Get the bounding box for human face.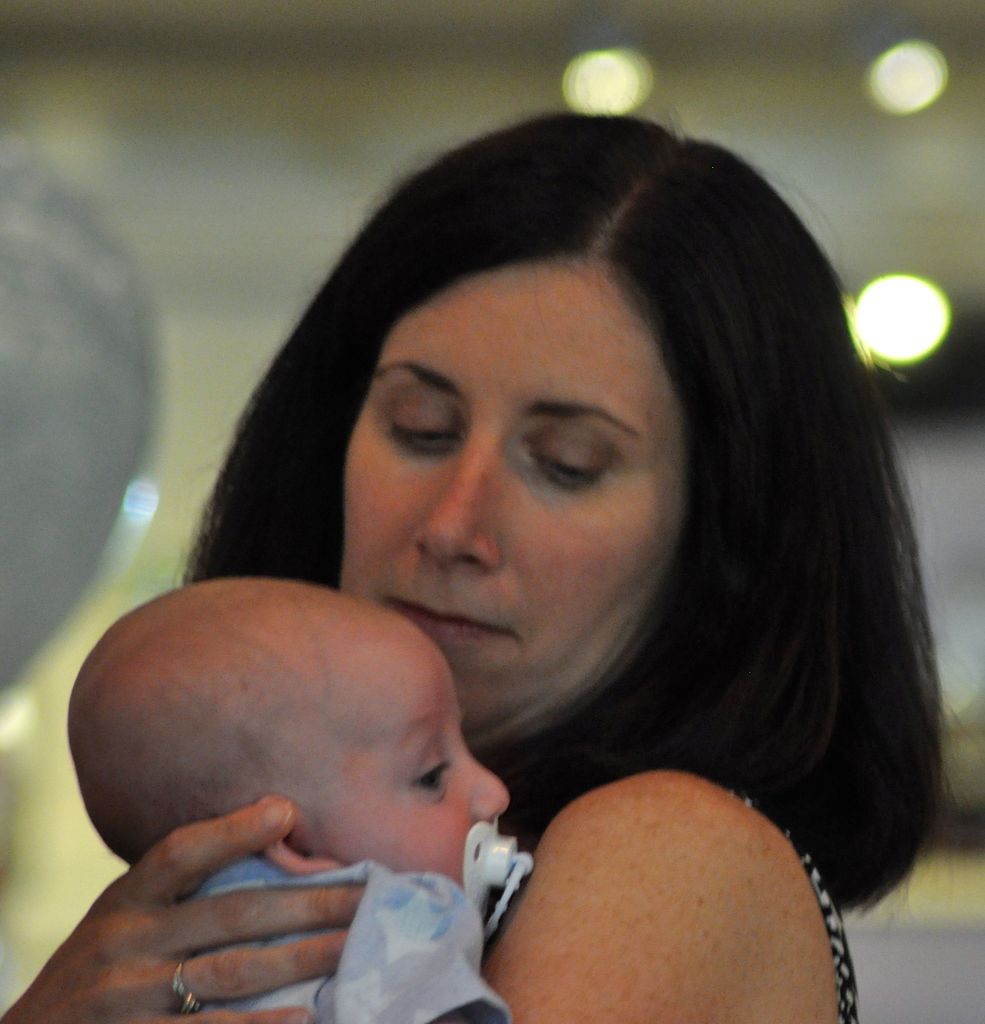
bbox=[340, 257, 687, 742].
